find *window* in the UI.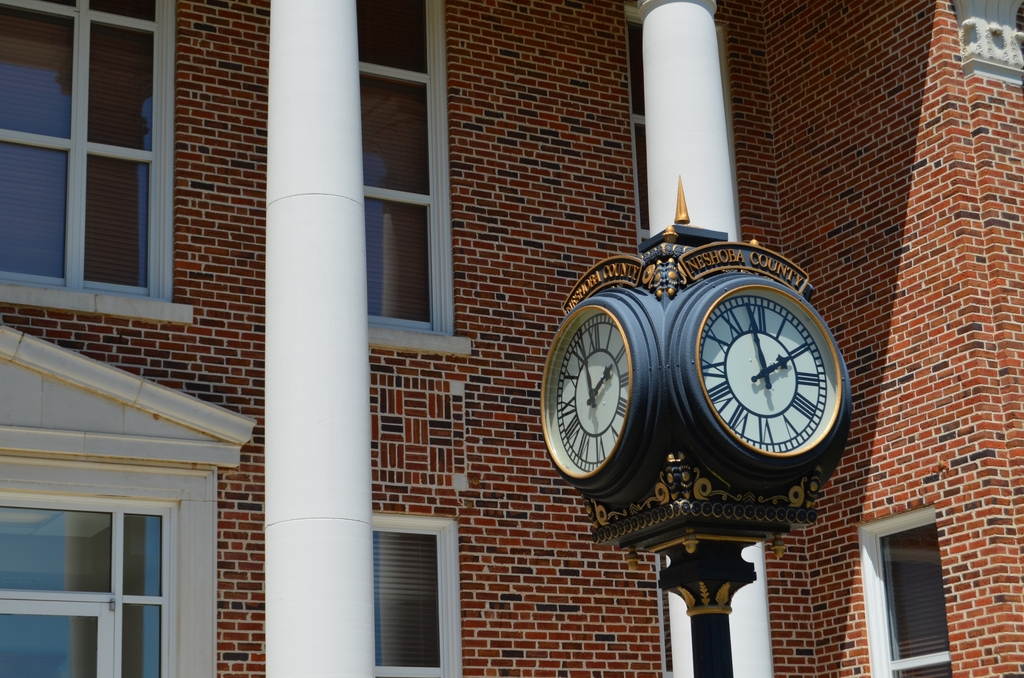
UI element at Rect(623, 6, 740, 243).
